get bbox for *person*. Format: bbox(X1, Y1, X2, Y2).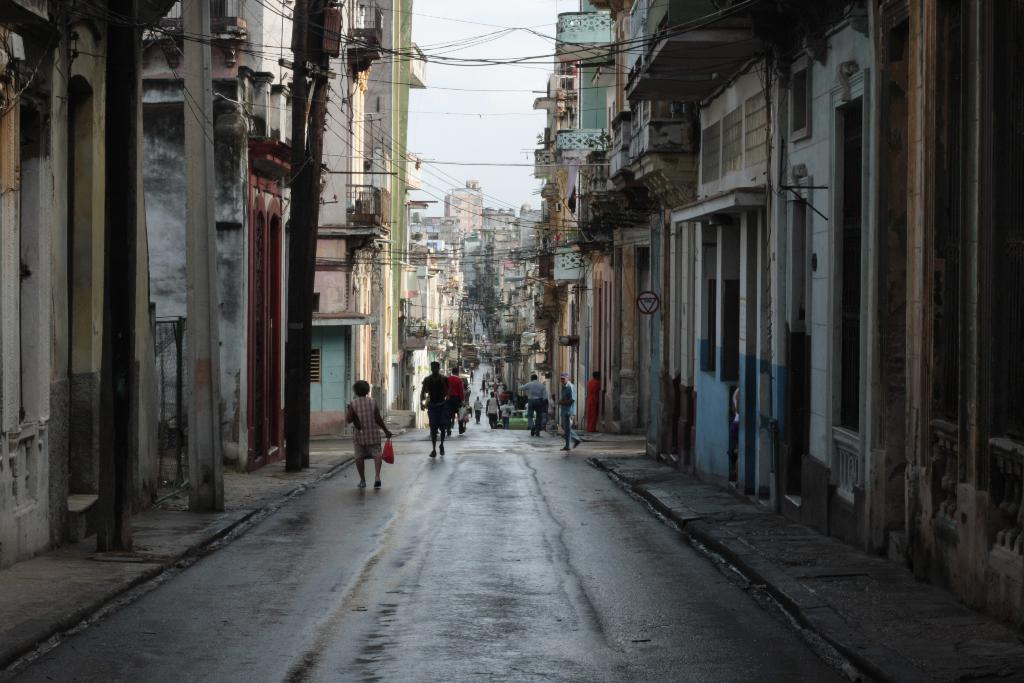
bbox(488, 384, 500, 429).
